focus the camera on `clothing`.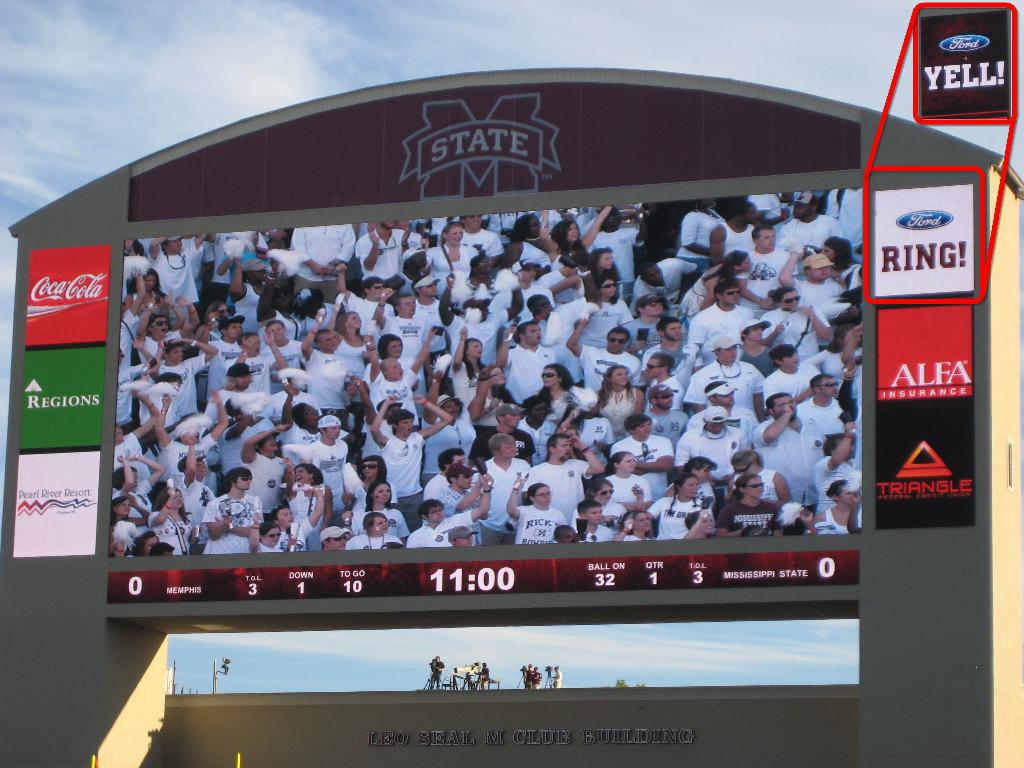
Focus region: <region>380, 424, 428, 527</region>.
